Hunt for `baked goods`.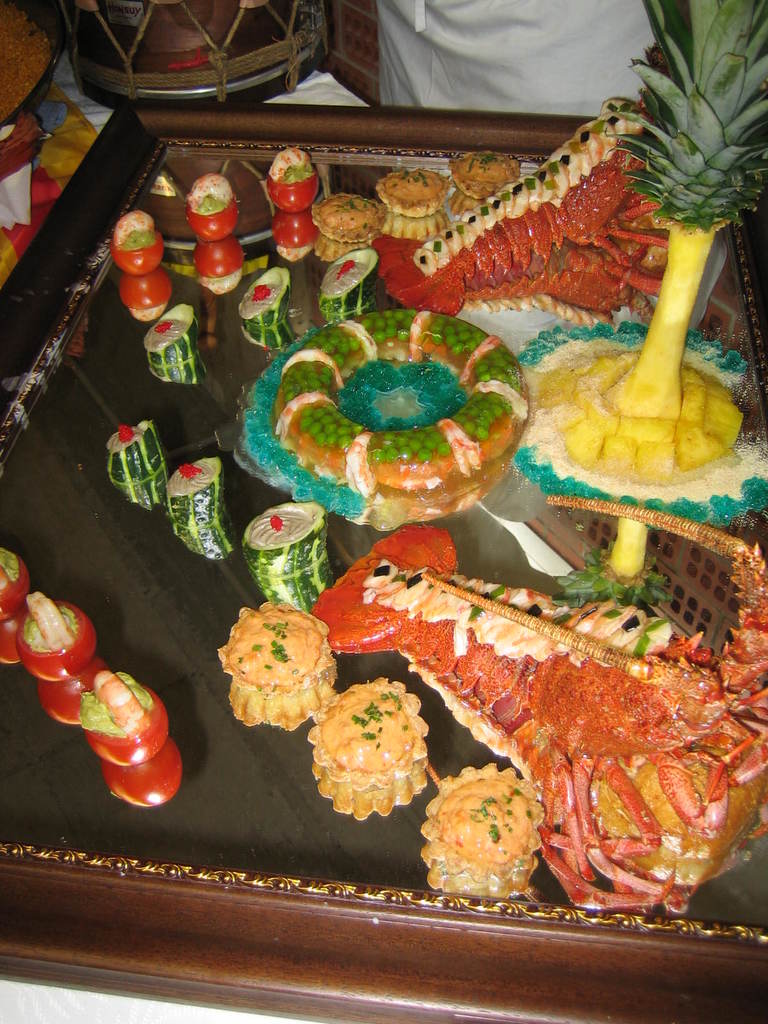
Hunted down at Rect(310, 189, 385, 233).
